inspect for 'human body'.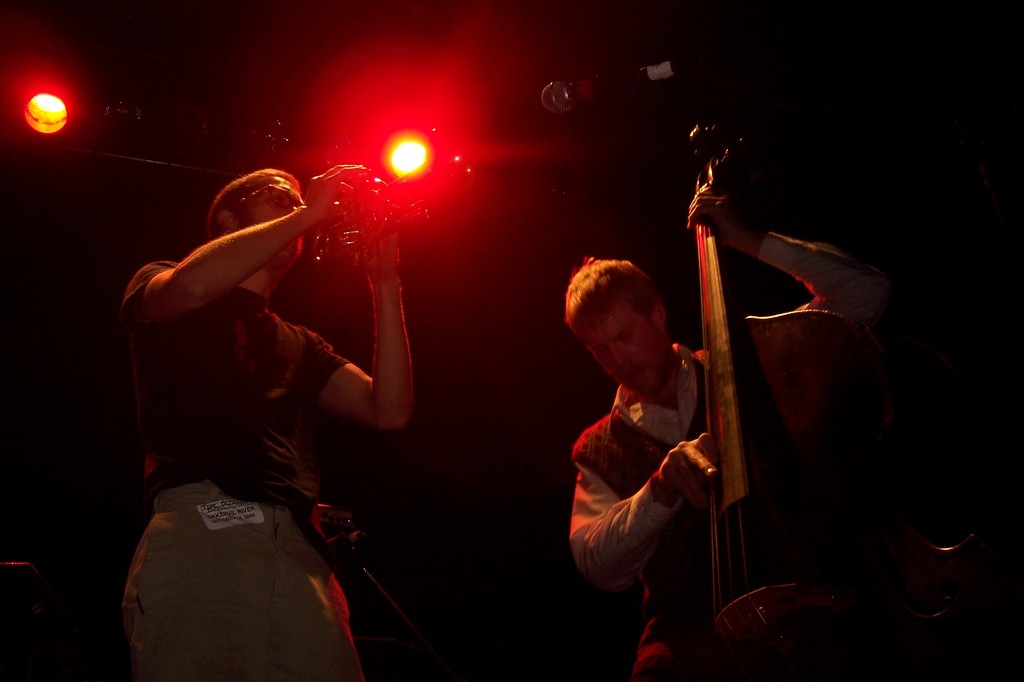
Inspection: (126, 139, 427, 656).
